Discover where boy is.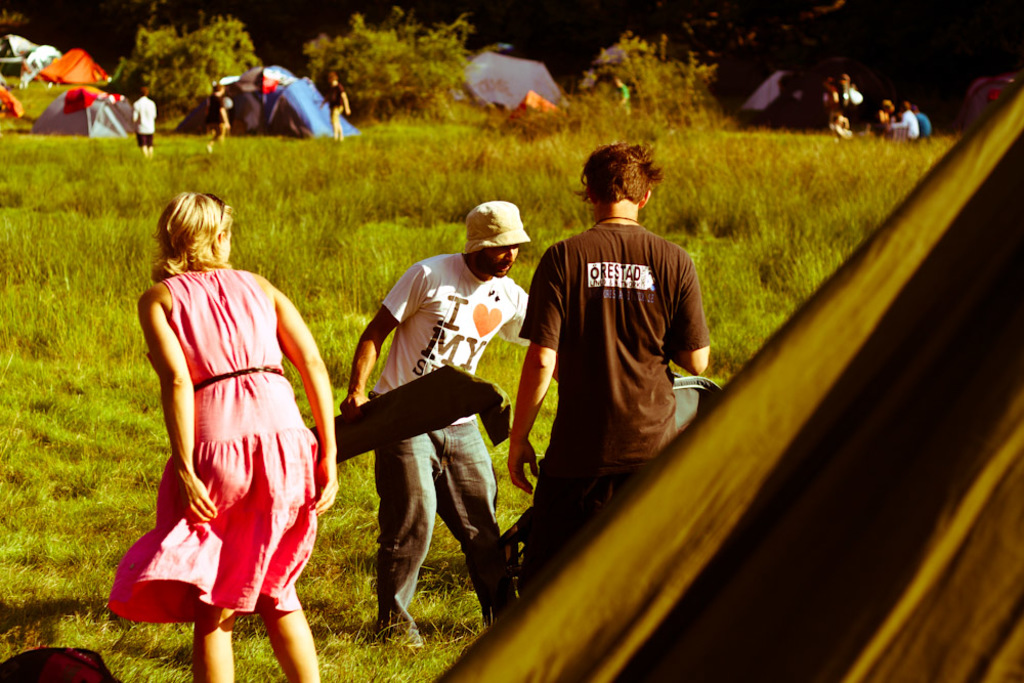
Discovered at [x1=321, y1=70, x2=353, y2=145].
